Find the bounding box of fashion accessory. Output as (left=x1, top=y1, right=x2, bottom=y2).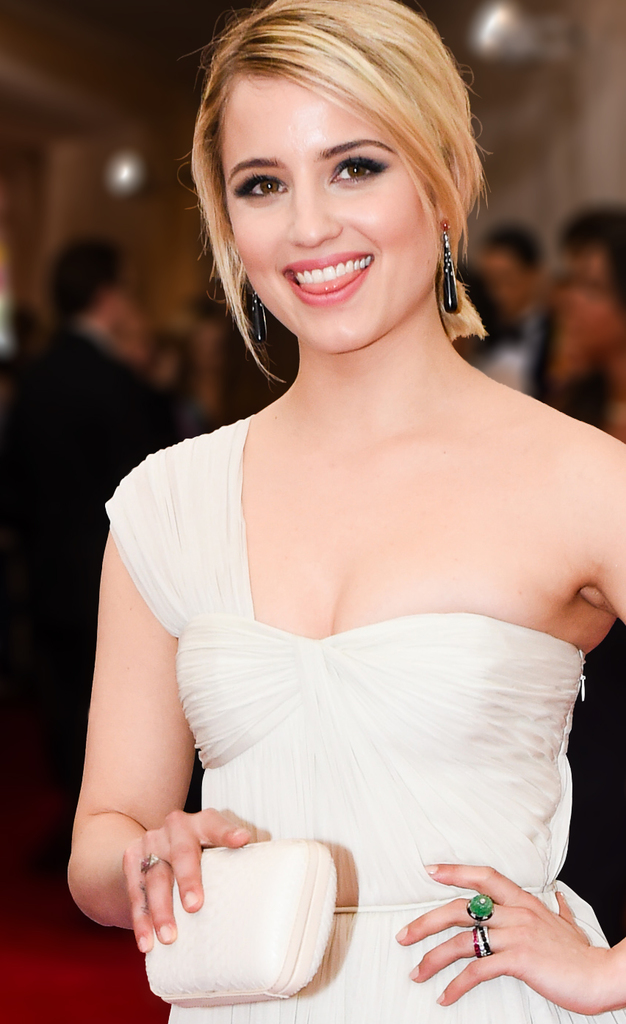
(left=143, top=848, right=175, bottom=873).
